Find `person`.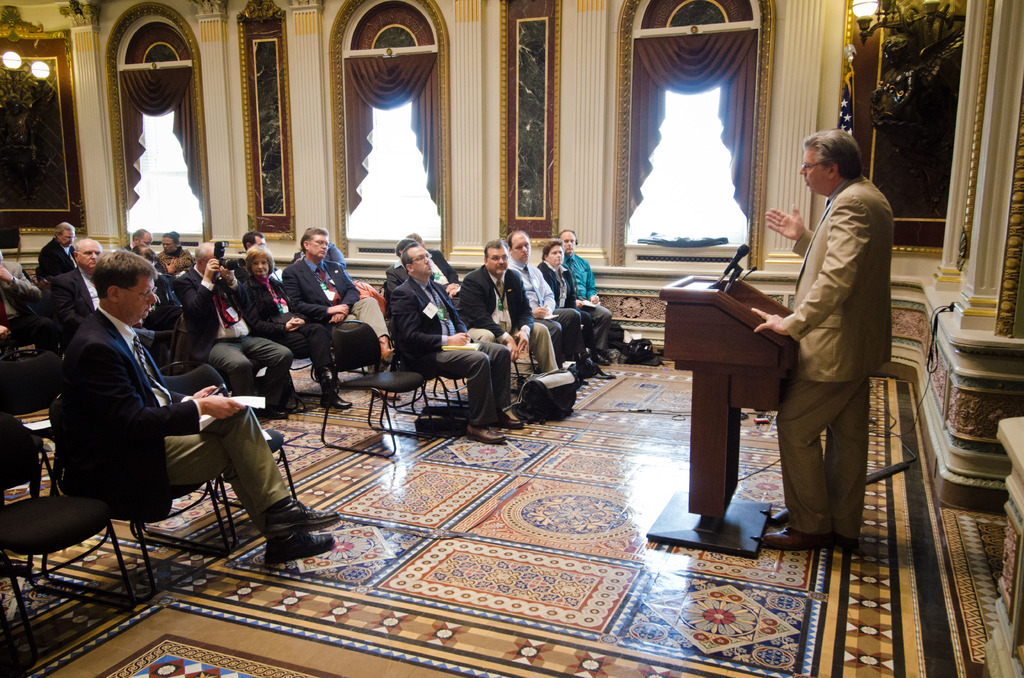
select_region(178, 240, 291, 421).
